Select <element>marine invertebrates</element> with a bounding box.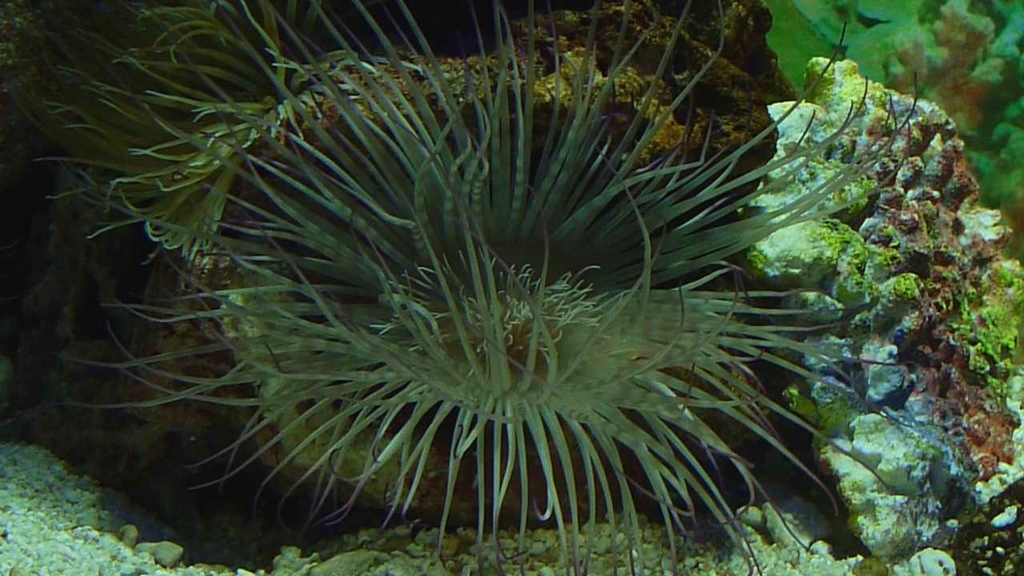
rect(2, 0, 950, 575).
